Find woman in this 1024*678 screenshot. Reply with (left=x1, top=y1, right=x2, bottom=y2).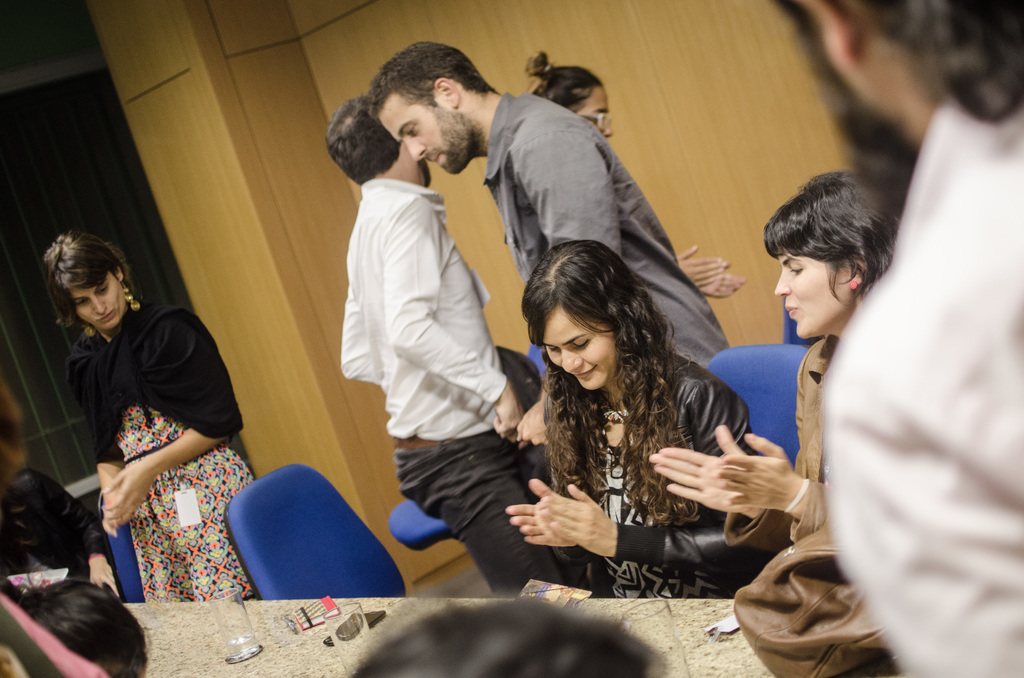
(left=524, top=50, right=748, bottom=299).
